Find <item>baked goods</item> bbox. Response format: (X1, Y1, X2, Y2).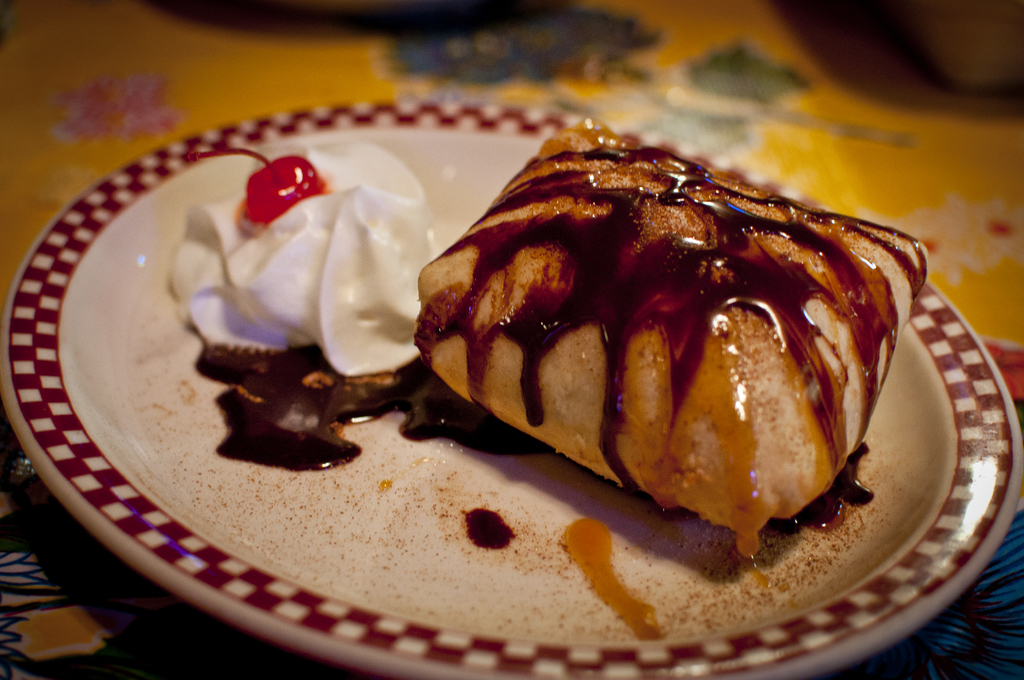
(415, 133, 904, 547).
